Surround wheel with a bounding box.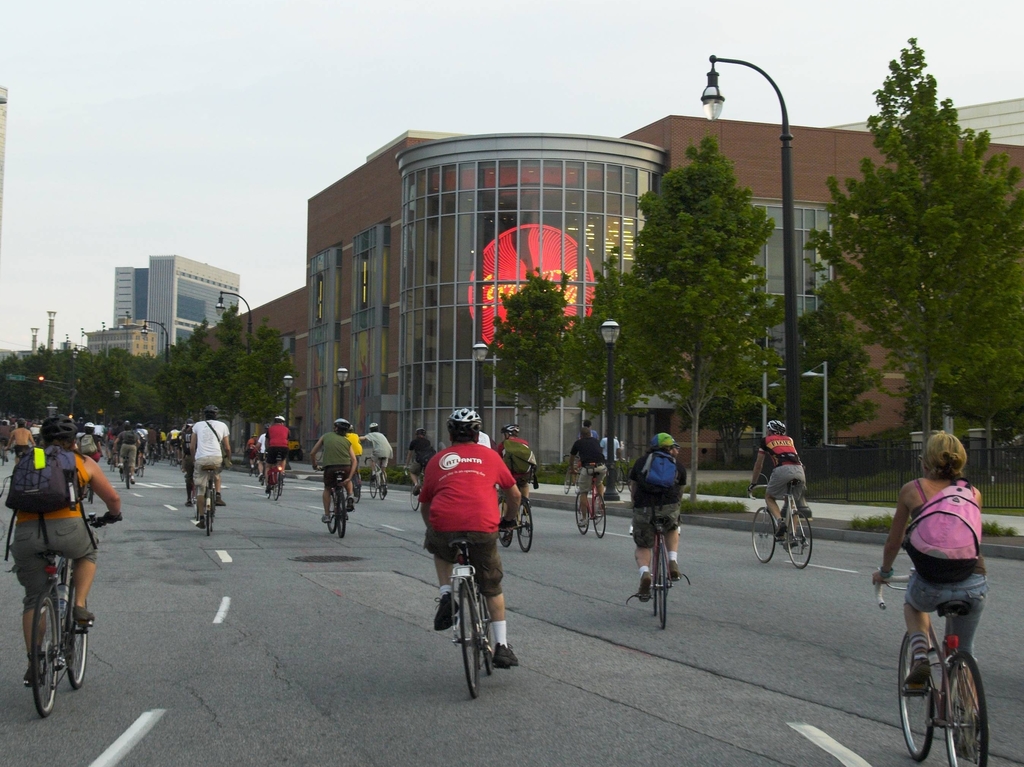
<region>517, 502, 533, 553</region>.
